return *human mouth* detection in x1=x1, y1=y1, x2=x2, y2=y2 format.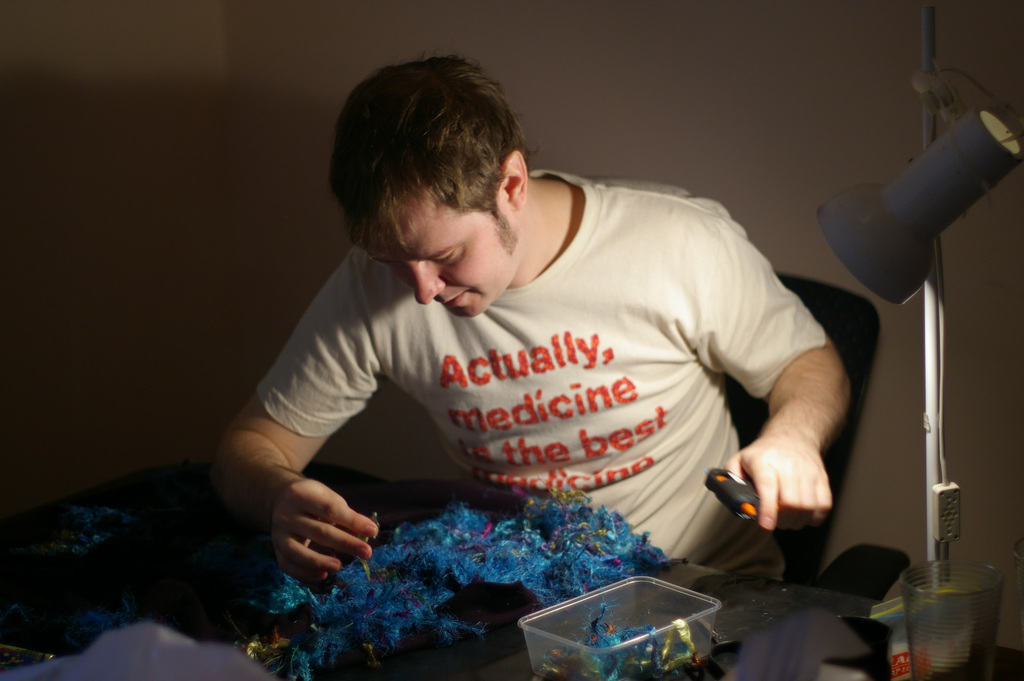
x1=440, y1=287, x2=467, y2=314.
